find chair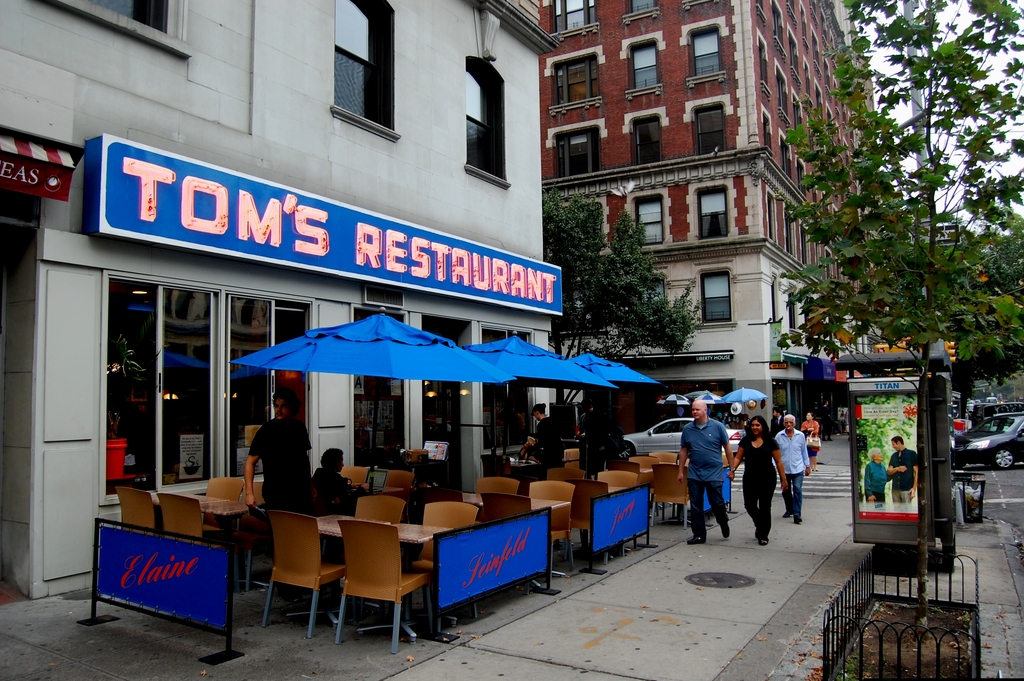
x1=241, y1=480, x2=264, y2=508
